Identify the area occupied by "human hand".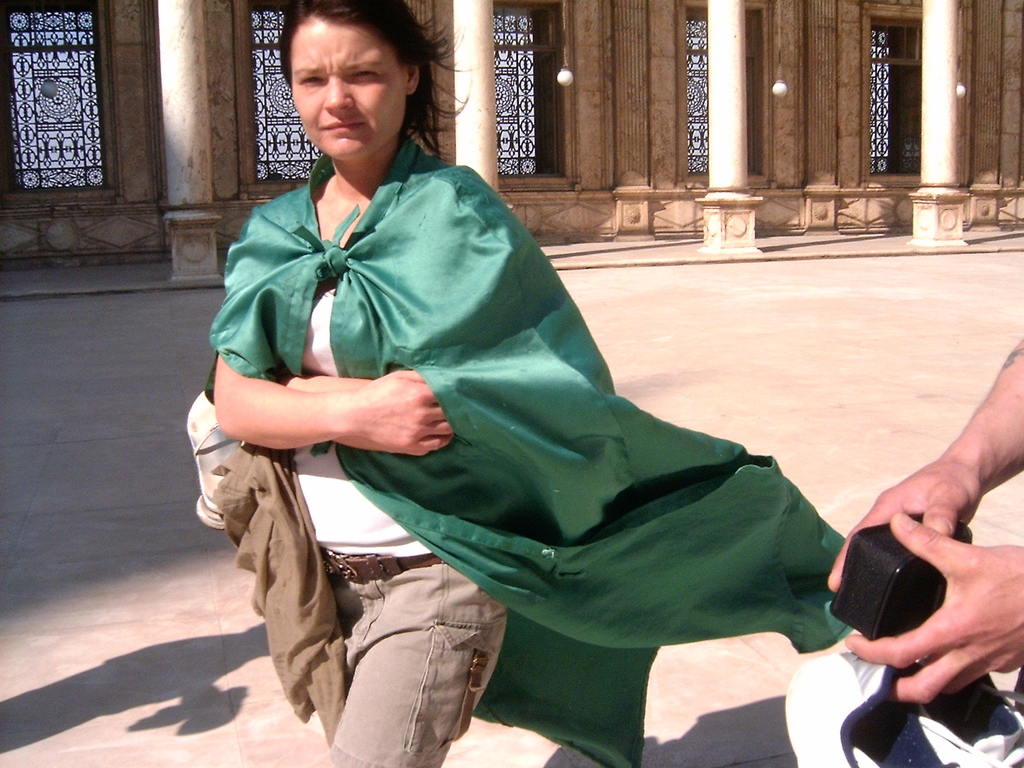
Area: left=336, top=367, right=448, bottom=461.
